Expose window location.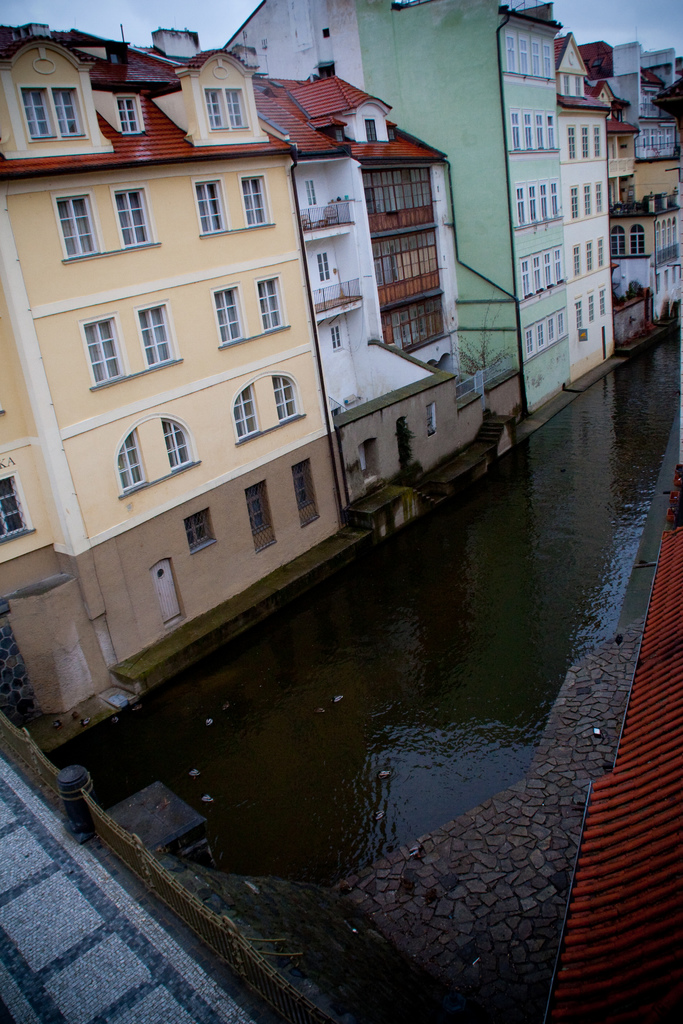
Exposed at [left=536, top=175, right=548, bottom=223].
